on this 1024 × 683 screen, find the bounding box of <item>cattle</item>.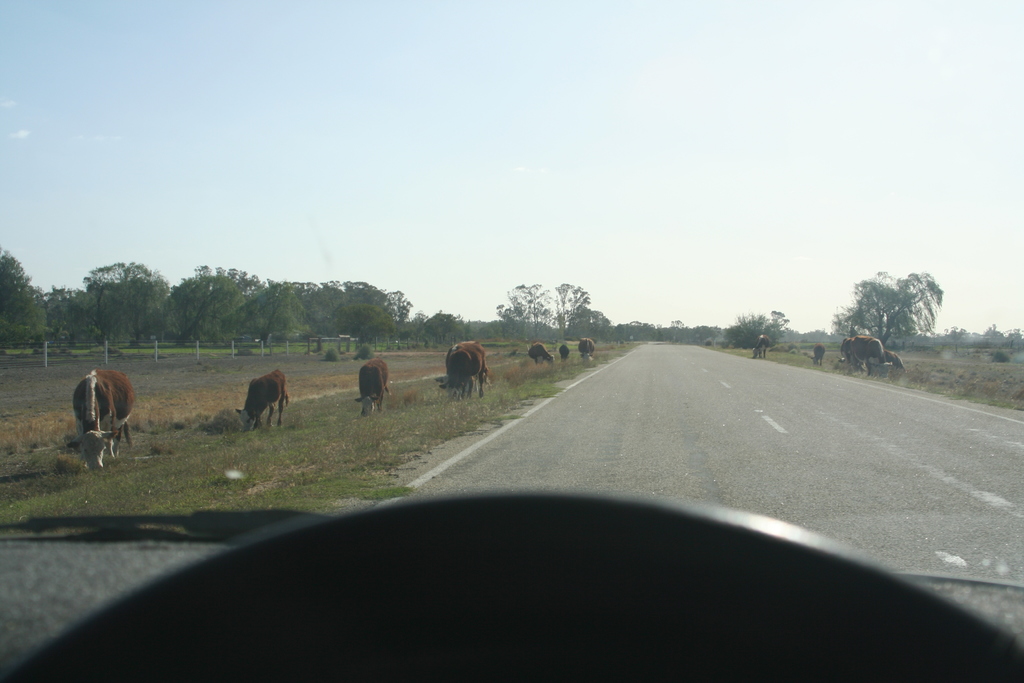
Bounding box: (left=751, top=334, right=769, bottom=358).
